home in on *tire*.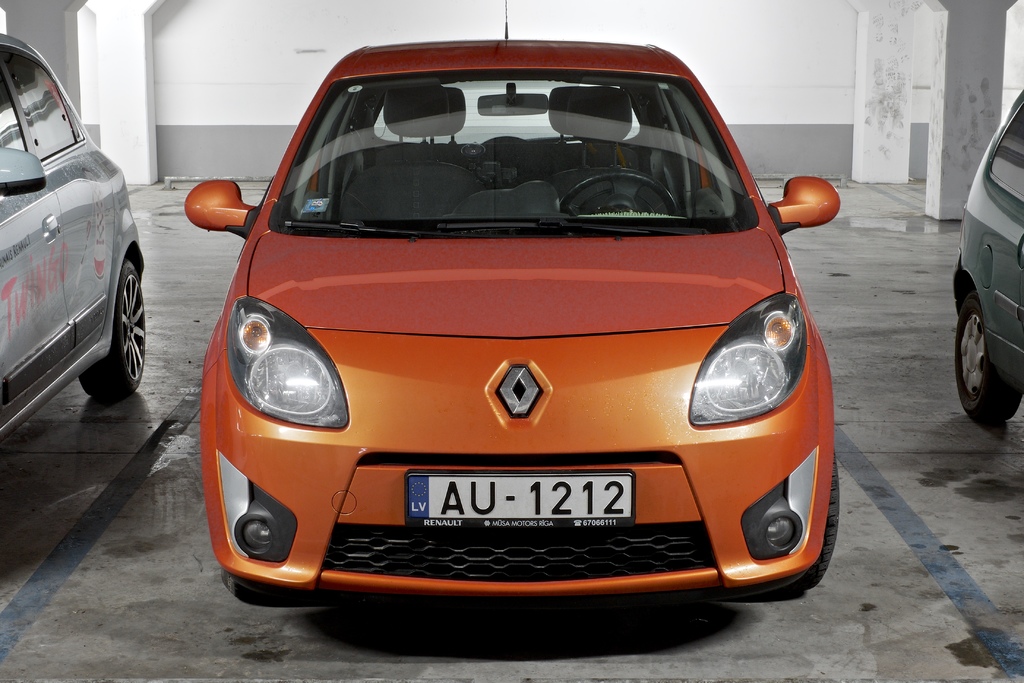
Homed in at crop(78, 259, 152, 398).
